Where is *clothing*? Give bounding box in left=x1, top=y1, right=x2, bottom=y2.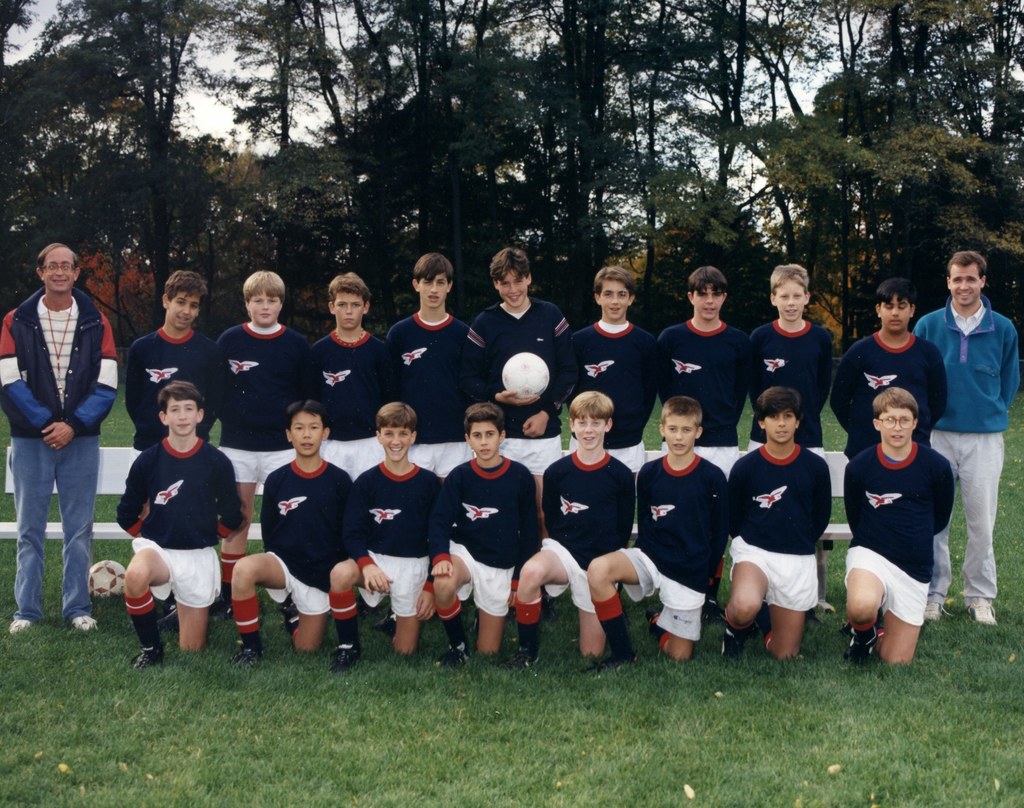
left=513, top=459, right=637, bottom=629.
